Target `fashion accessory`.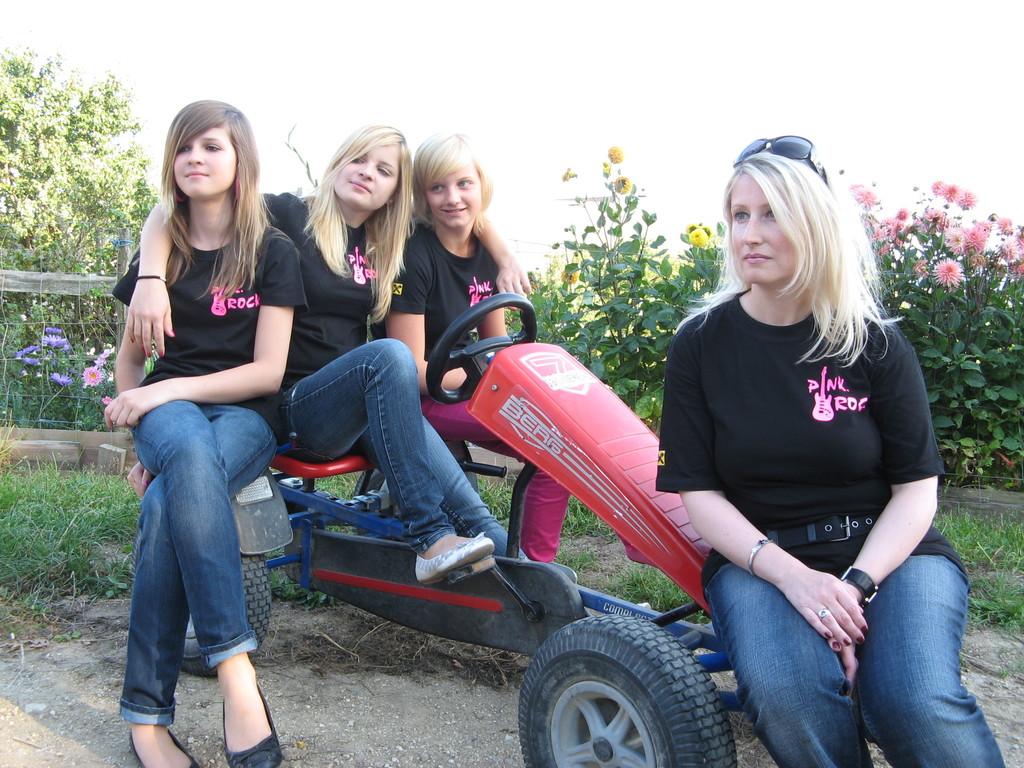
Target region: (left=730, top=134, right=826, bottom=180).
